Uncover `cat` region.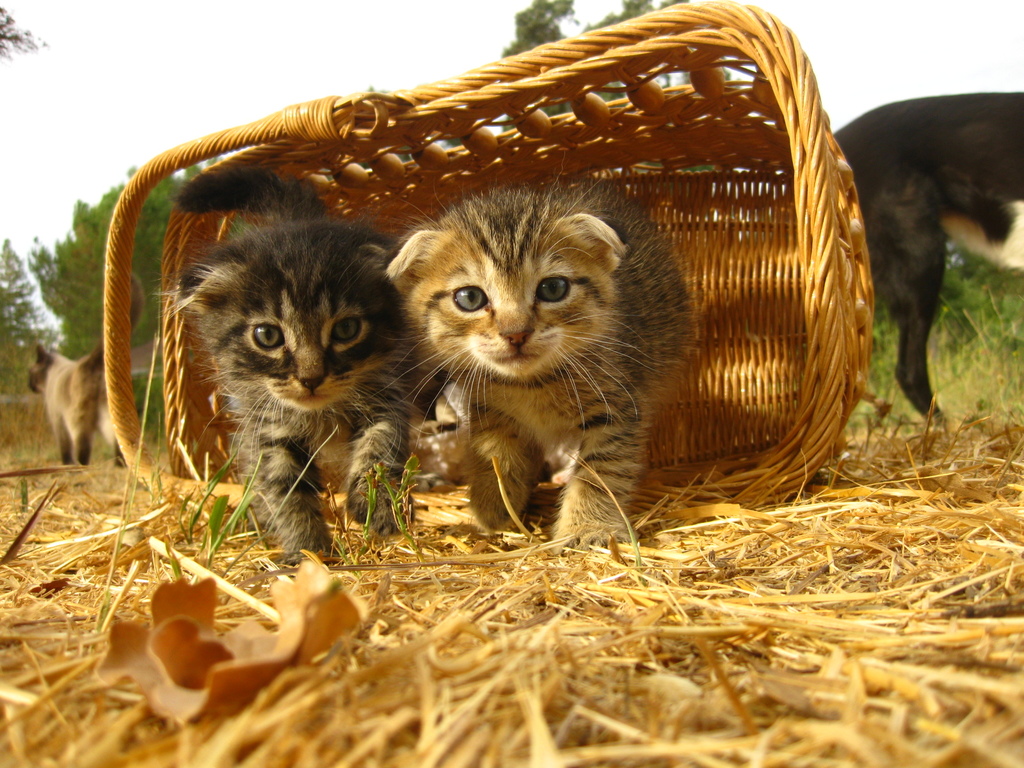
Uncovered: crop(17, 262, 154, 470).
